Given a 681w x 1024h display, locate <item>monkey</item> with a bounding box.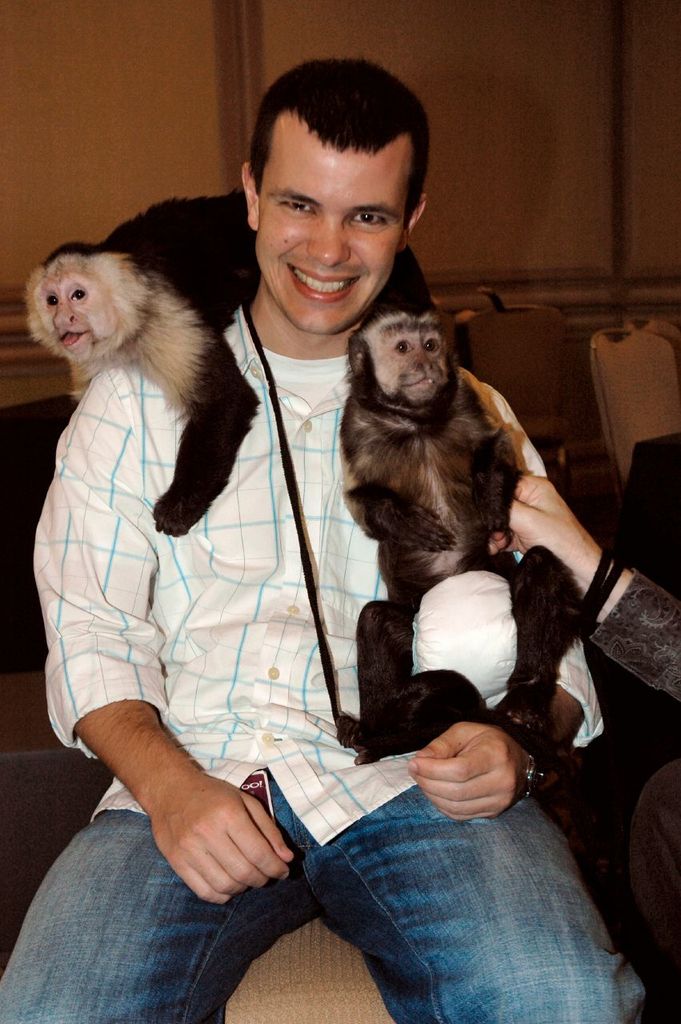
Located: <region>336, 299, 591, 730</region>.
